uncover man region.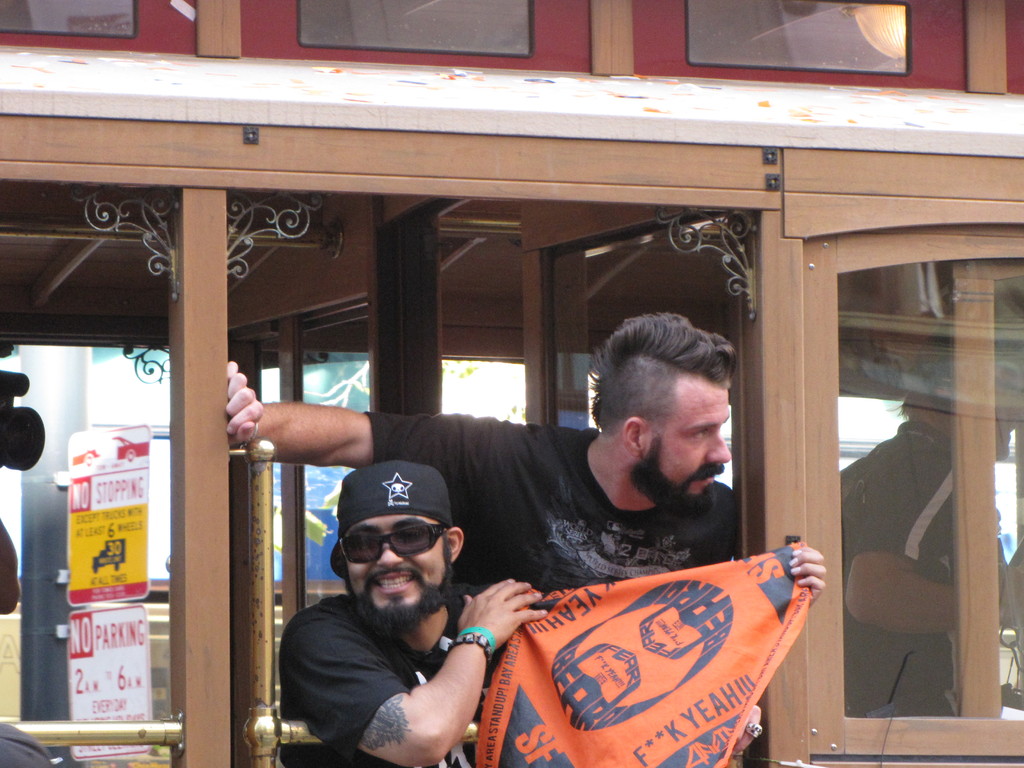
Uncovered: 218/312/751/767.
